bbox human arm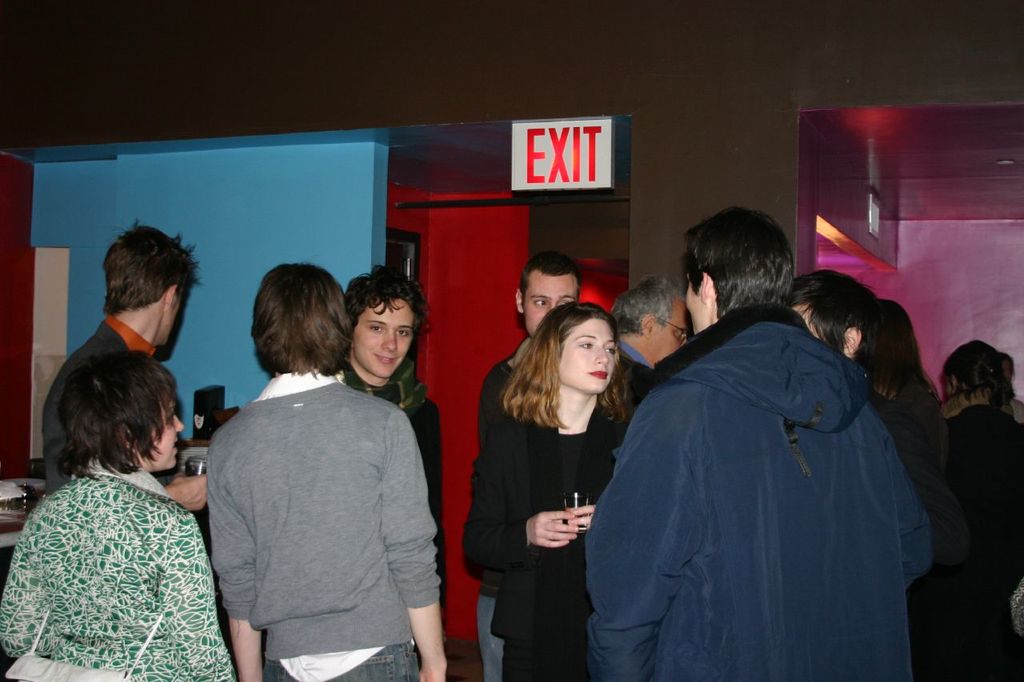
171, 471, 204, 504
